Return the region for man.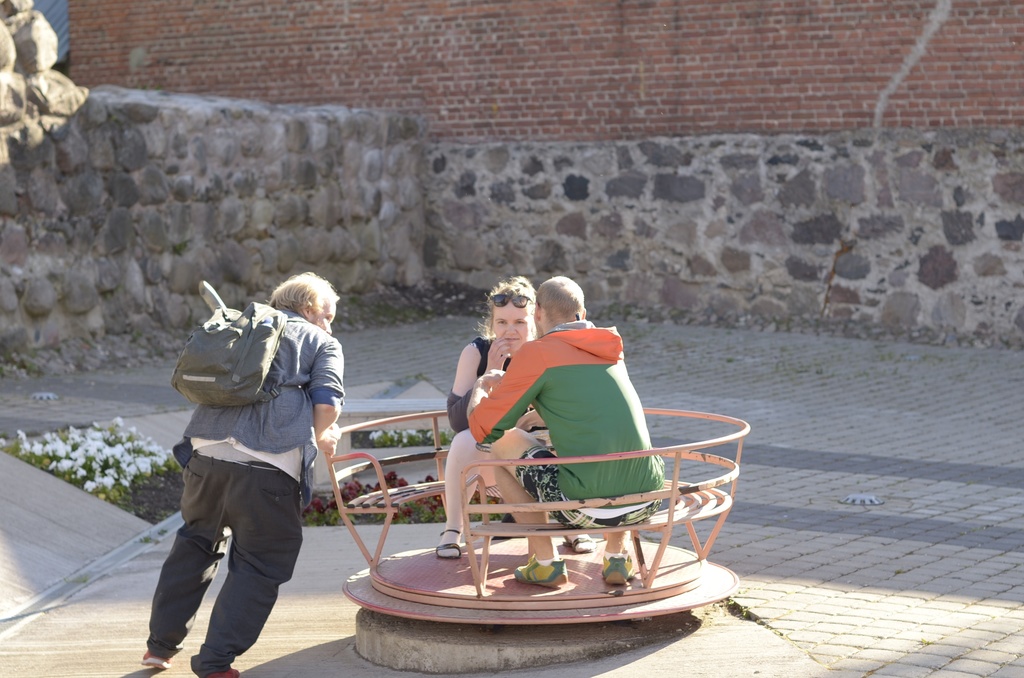
<box>465,276,662,587</box>.
